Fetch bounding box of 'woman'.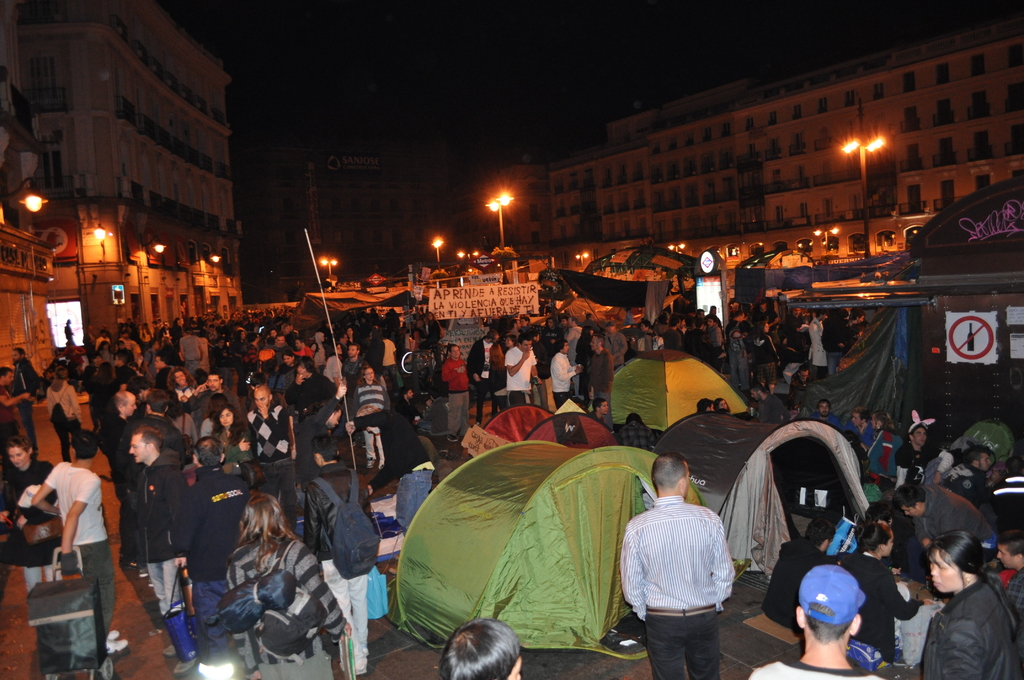
Bbox: box(911, 510, 1021, 679).
